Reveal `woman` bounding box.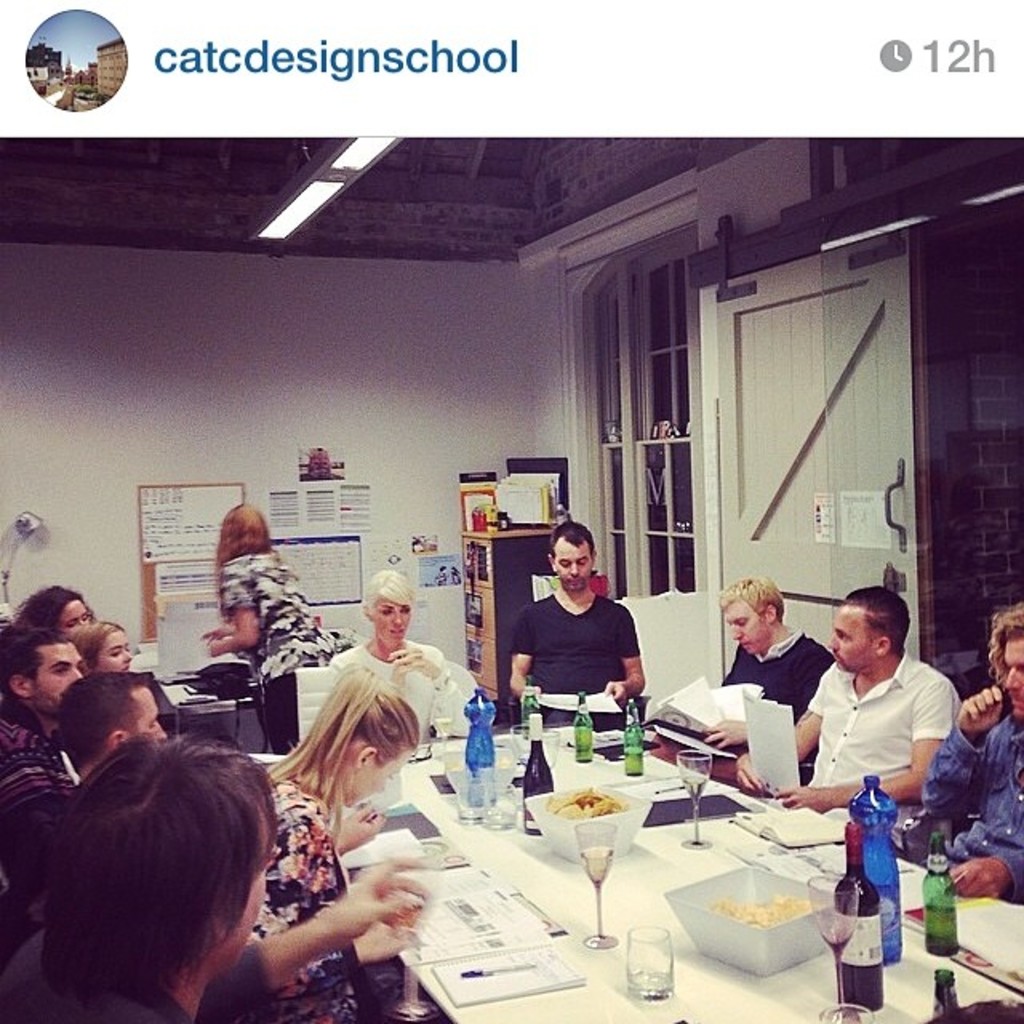
Revealed: 10 582 96 634.
